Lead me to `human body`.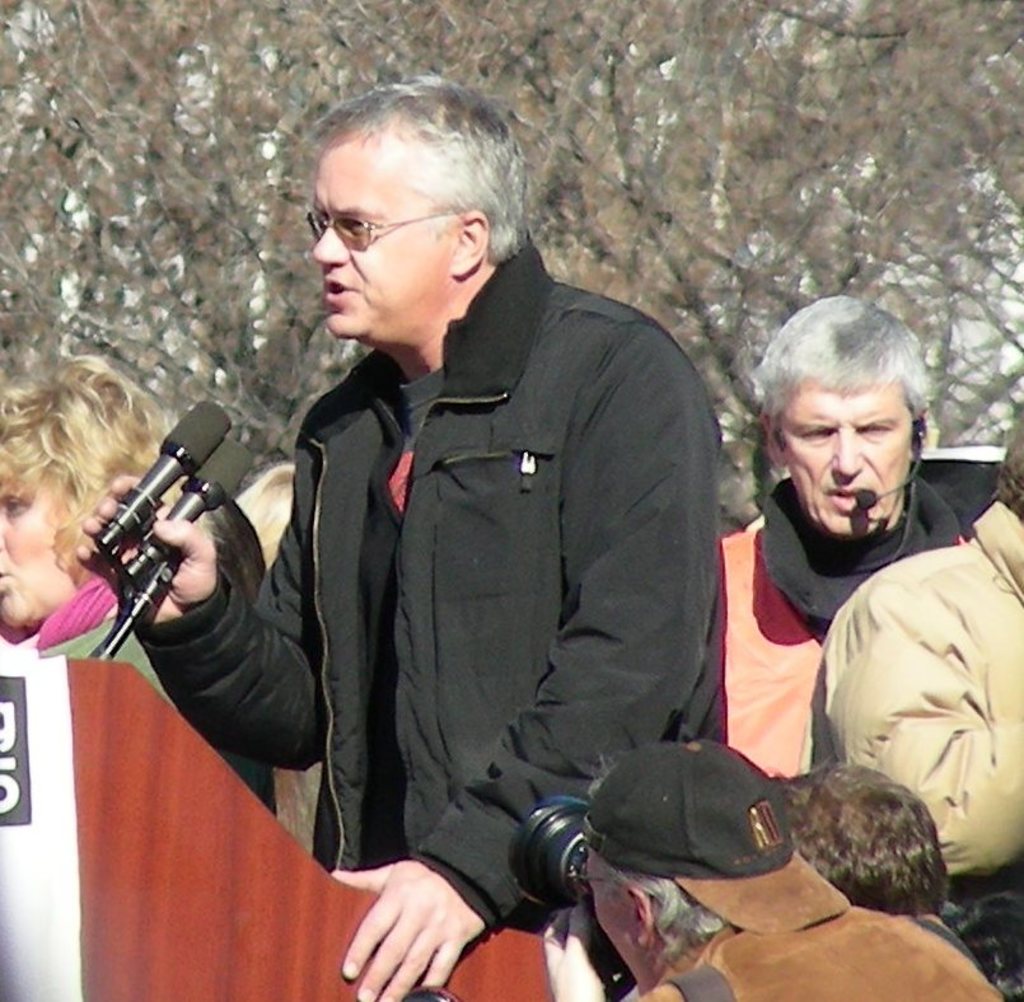
Lead to (left=714, top=463, right=993, bottom=778).
